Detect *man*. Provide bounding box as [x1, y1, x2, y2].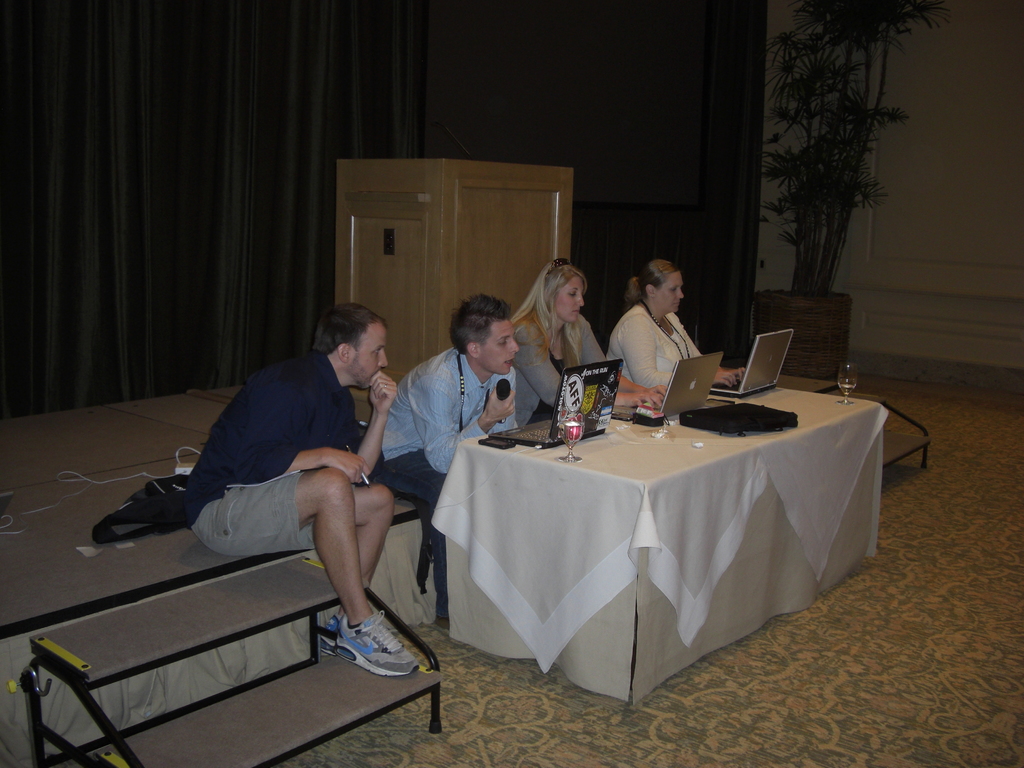
[118, 317, 441, 664].
